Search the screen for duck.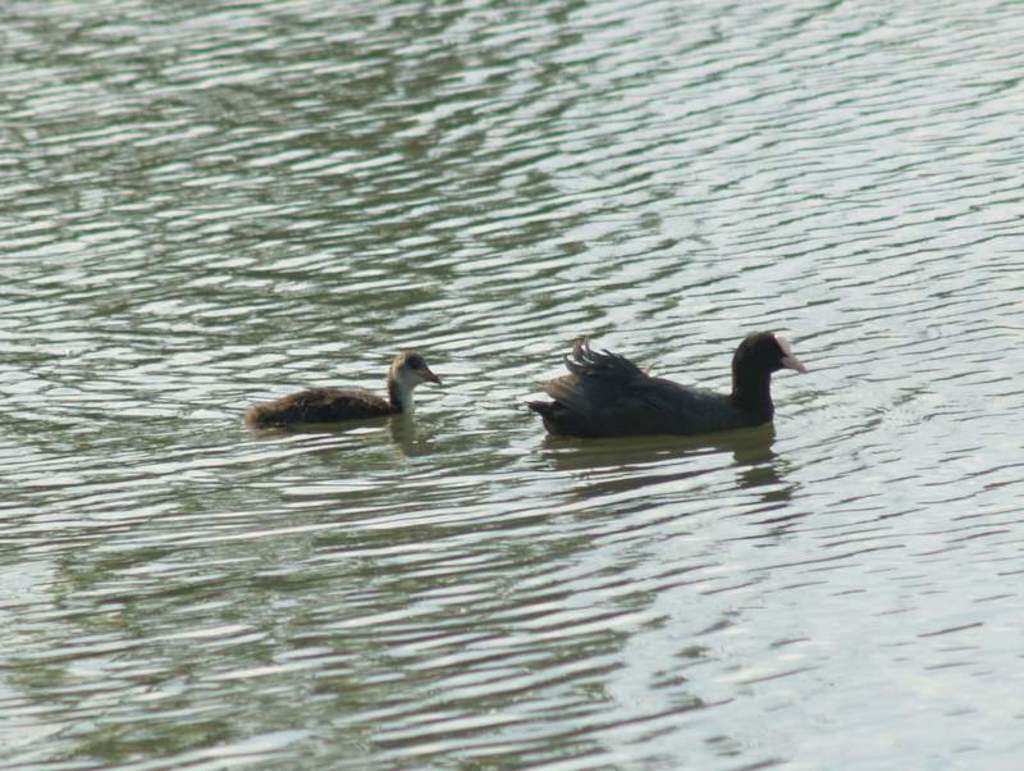
Found at crop(518, 320, 803, 438).
